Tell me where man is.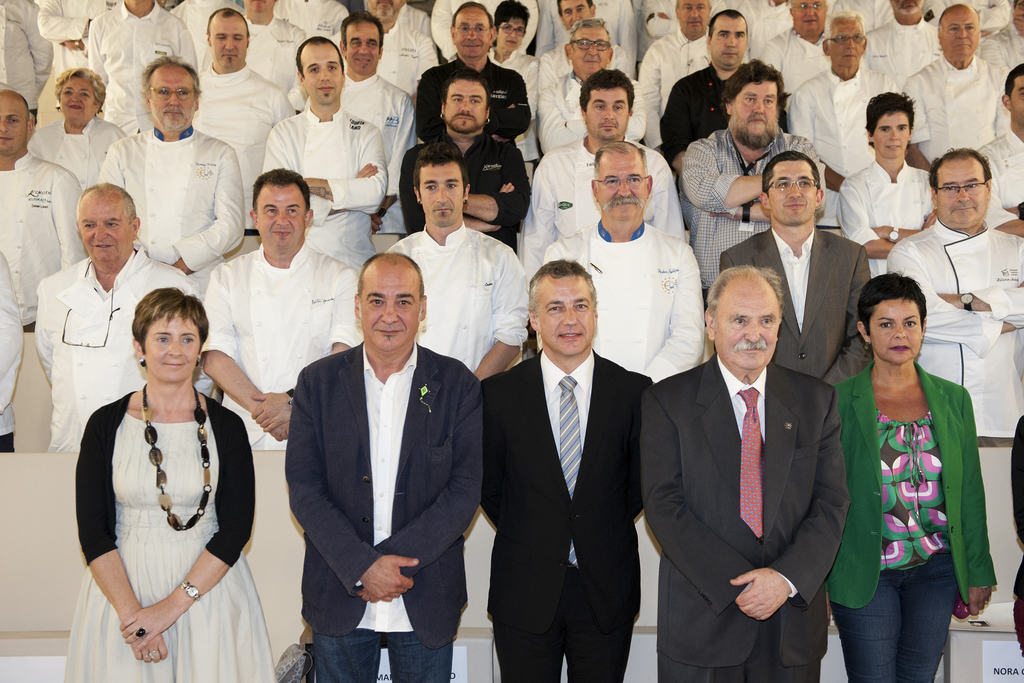
man is at 411, 6, 527, 144.
